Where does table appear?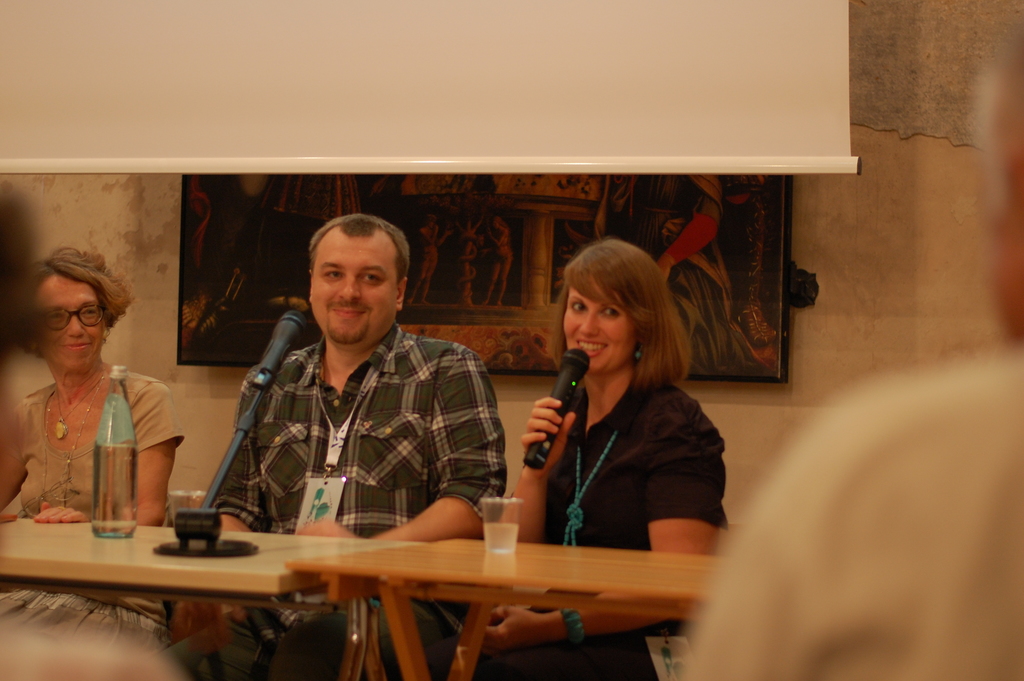
Appears at (0,515,419,680).
